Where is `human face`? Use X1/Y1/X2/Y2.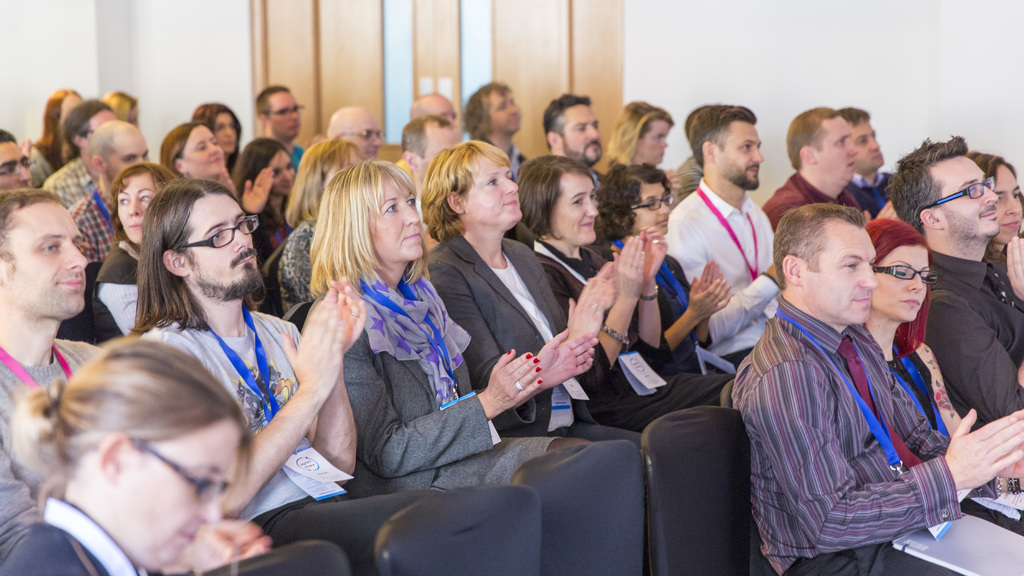
934/153/1000/238.
